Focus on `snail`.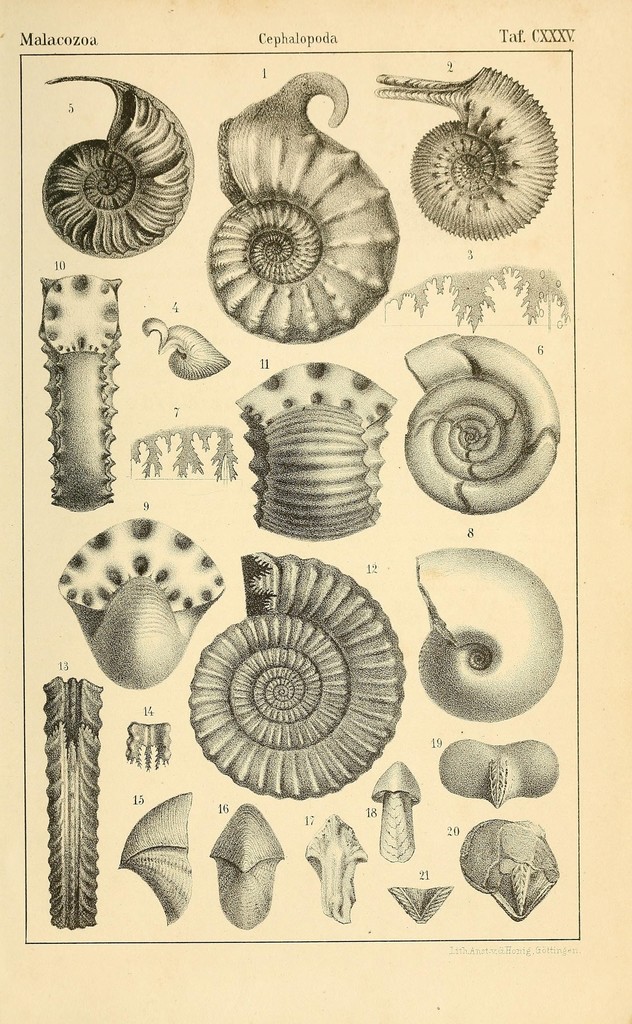
Focused at rect(37, 76, 200, 254).
